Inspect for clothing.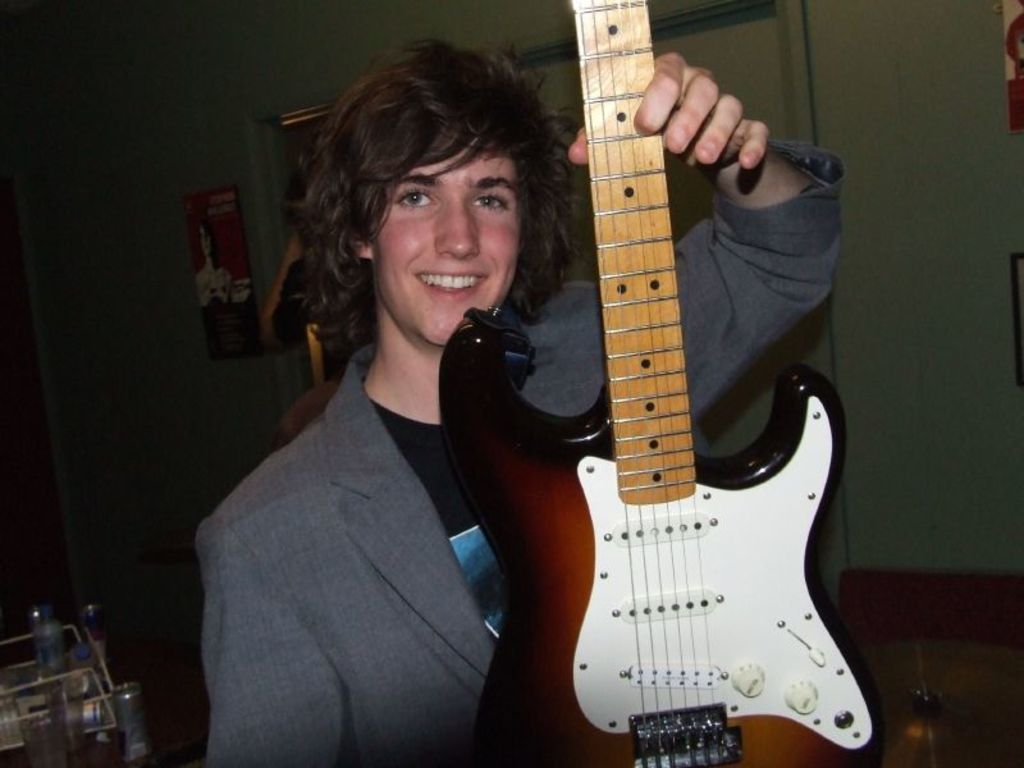
Inspection: (183, 141, 841, 767).
